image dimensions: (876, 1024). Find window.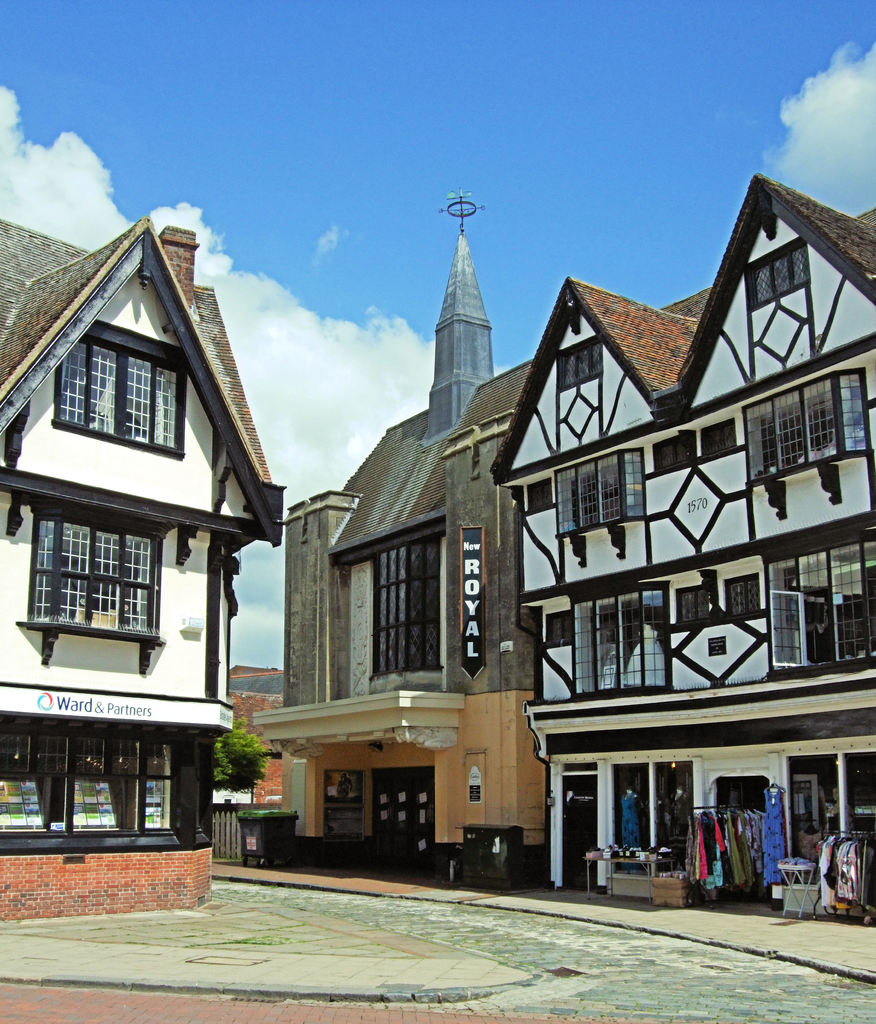
(743,366,859,495).
